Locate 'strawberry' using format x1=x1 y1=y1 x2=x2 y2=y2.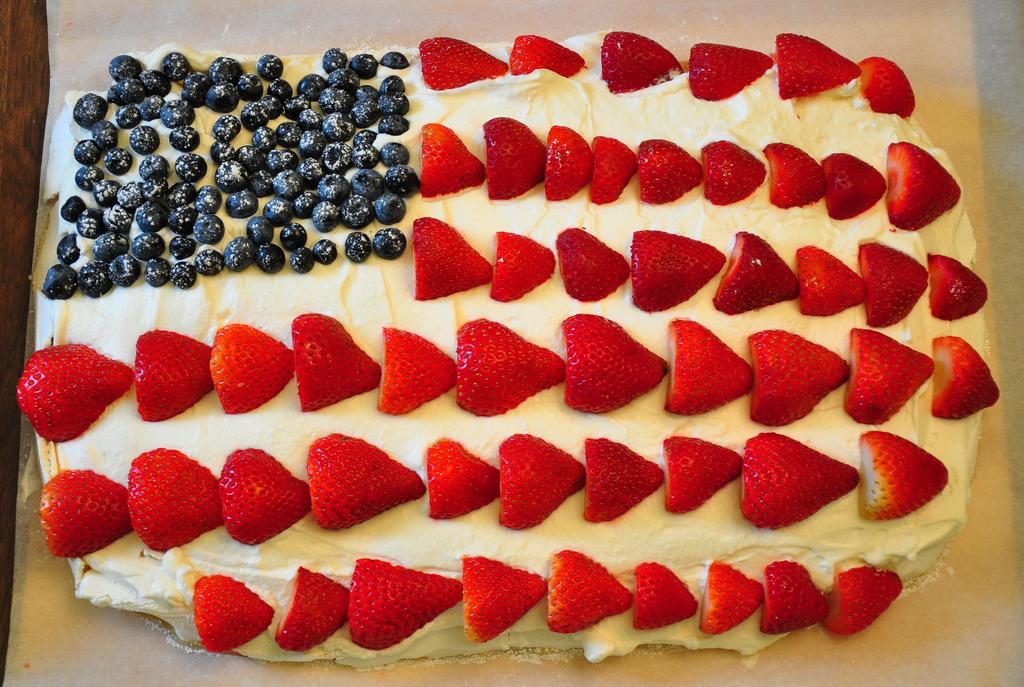
x1=660 y1=433 x2=742 y2=512.
